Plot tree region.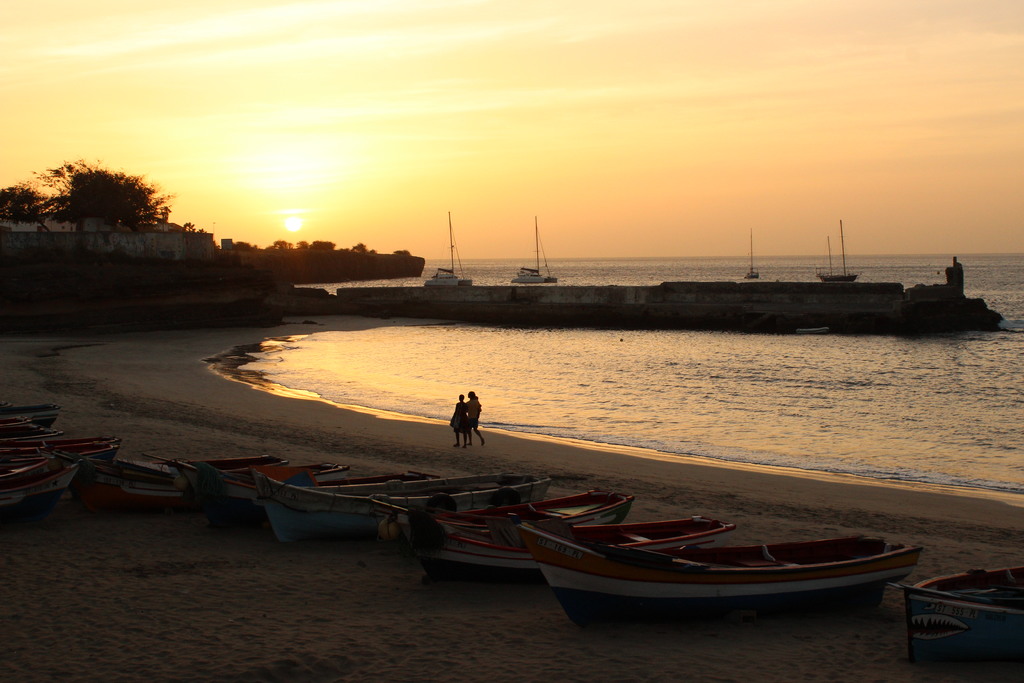
Plotted at bbox=(51, 147, 167, 239).
